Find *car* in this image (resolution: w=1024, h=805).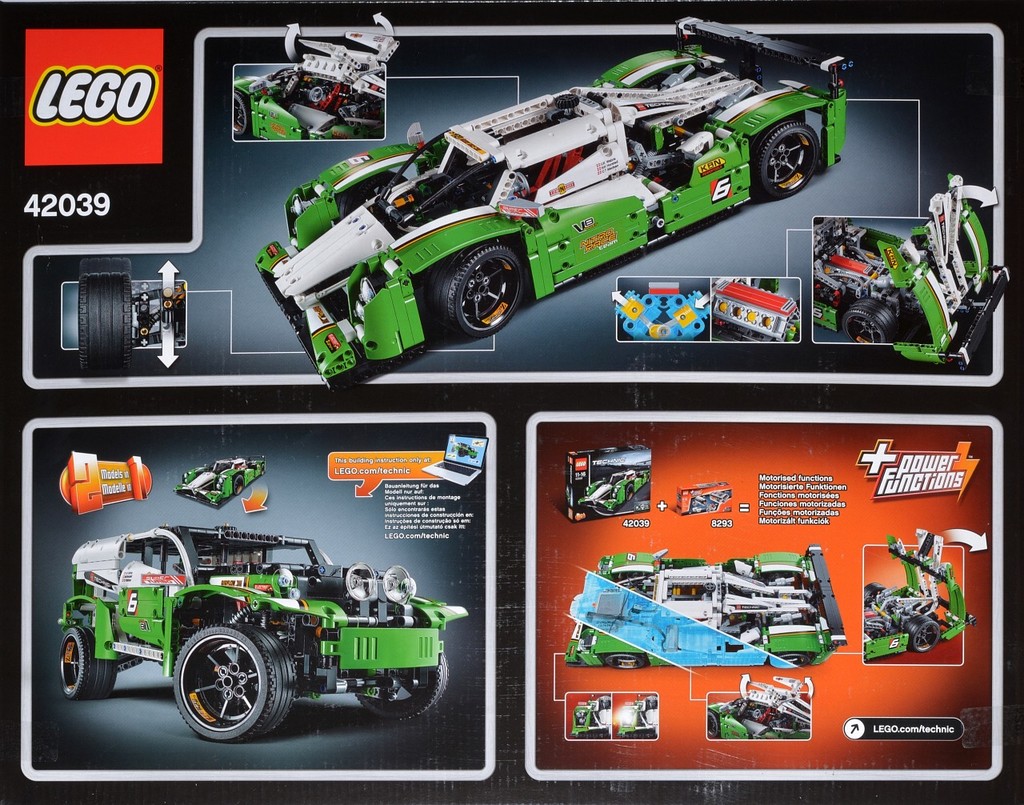
<region>227, 3, 398, 146</region>.
